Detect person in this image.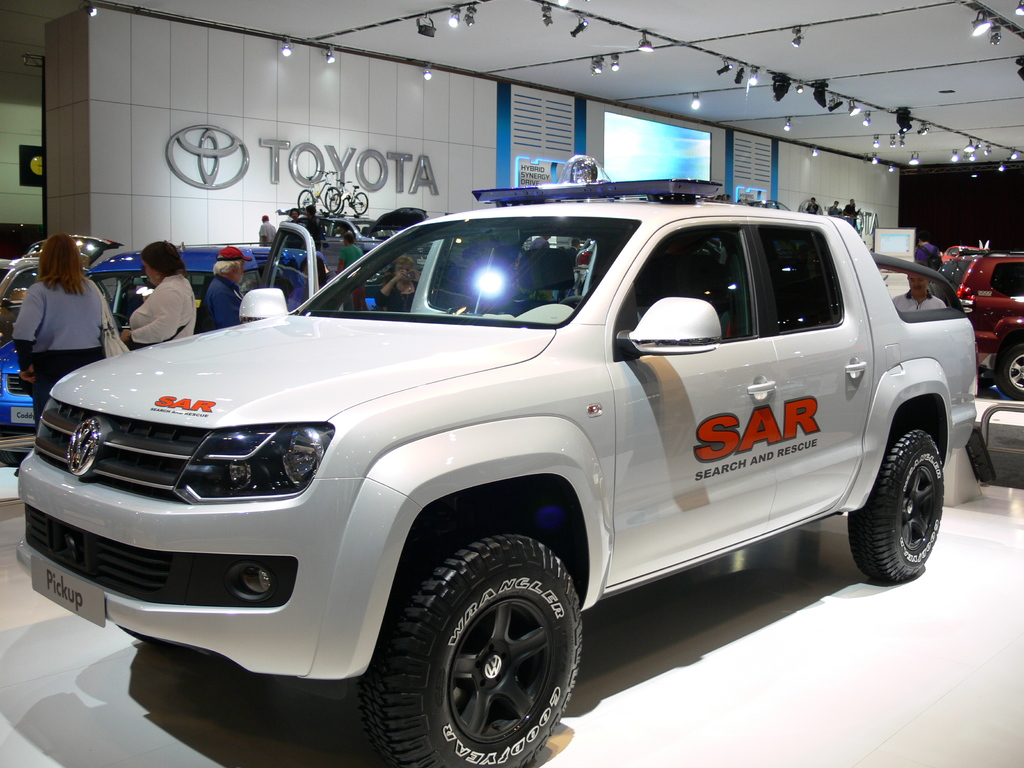
Detection: [x1=803, y1=198, x2=819, y2=215].
